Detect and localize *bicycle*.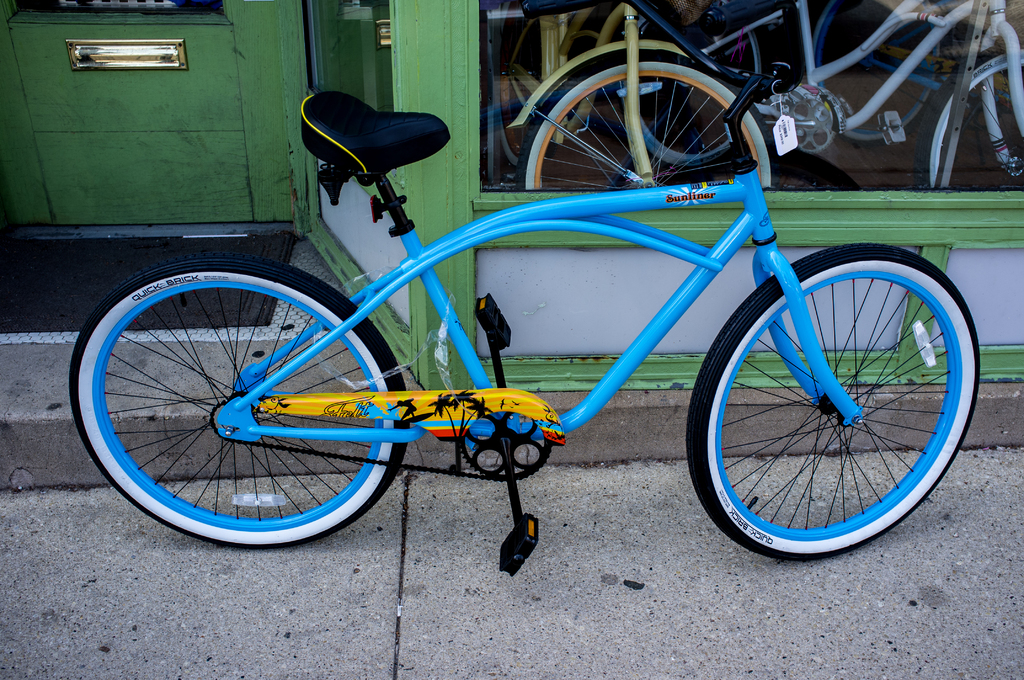
Localized at 497,0,1023,206.
